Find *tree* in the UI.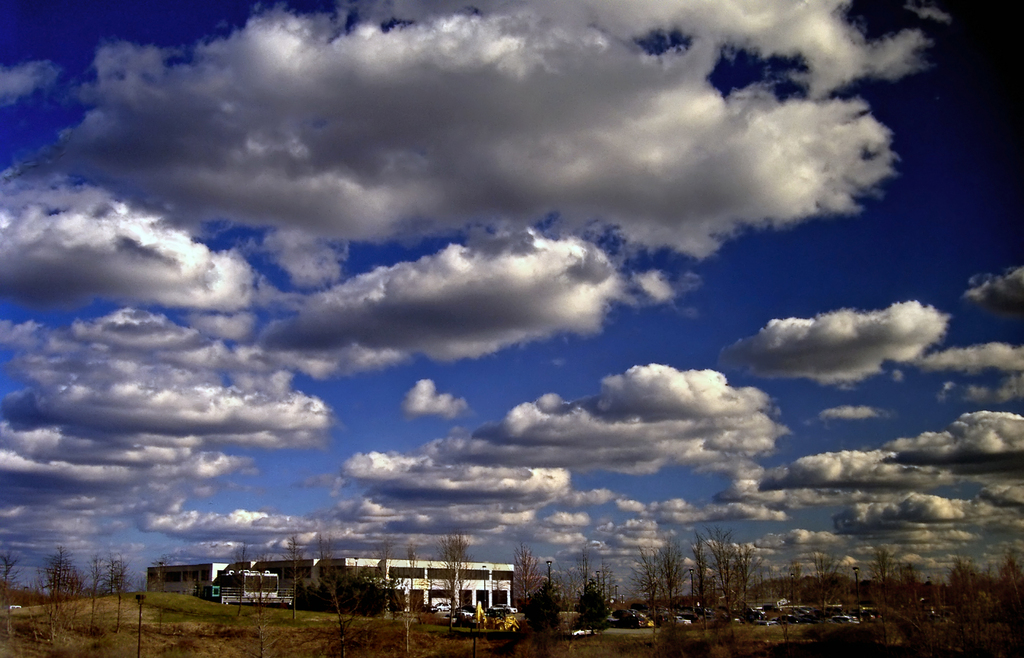
UI element at (x1=228, y1=540, x2=253, y2=616).
